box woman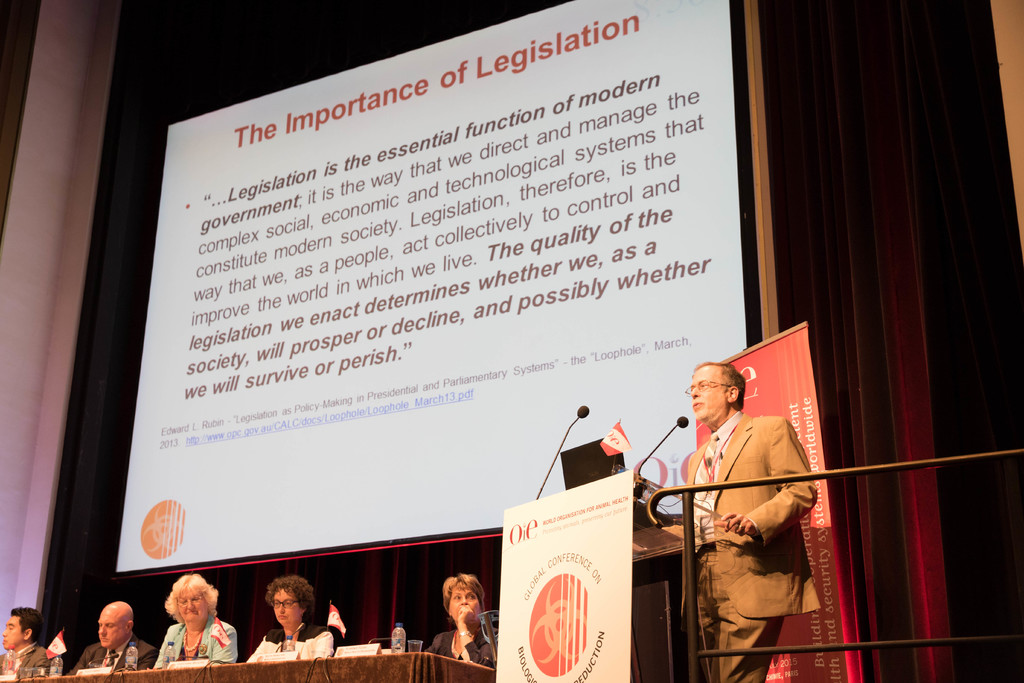
(x1=422, y1=577, x2=493, y2=667)
